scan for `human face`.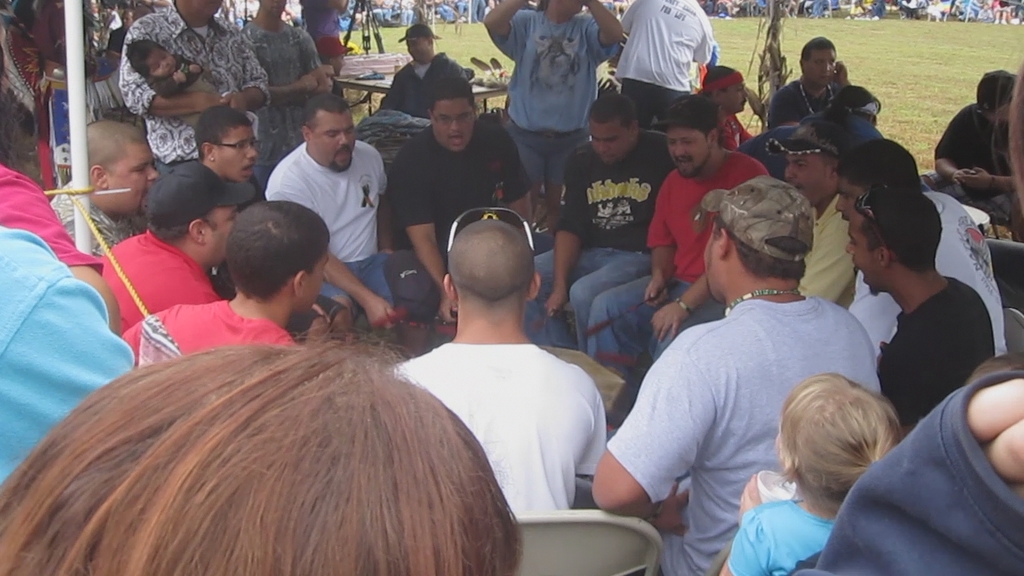
Scan result: {"left": 261, "top": 0, "right": 286, "bottom": 14}.
